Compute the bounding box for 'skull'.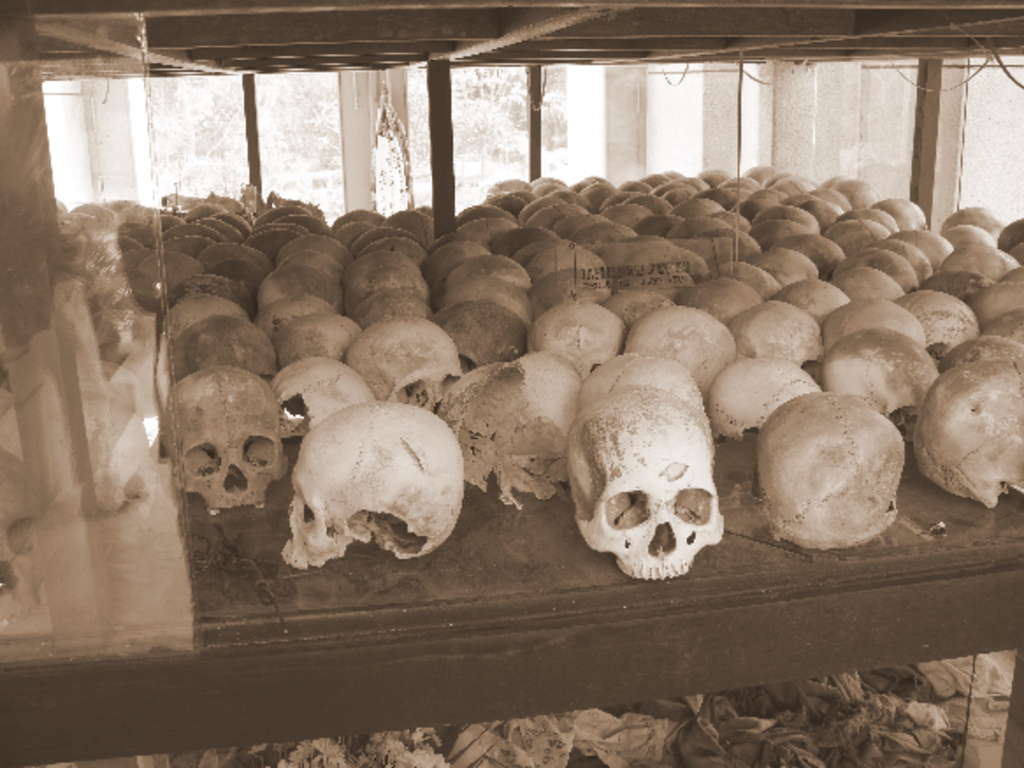
{"x1": 585, "y1": 188, "x2": 622, "y2": 211}.
